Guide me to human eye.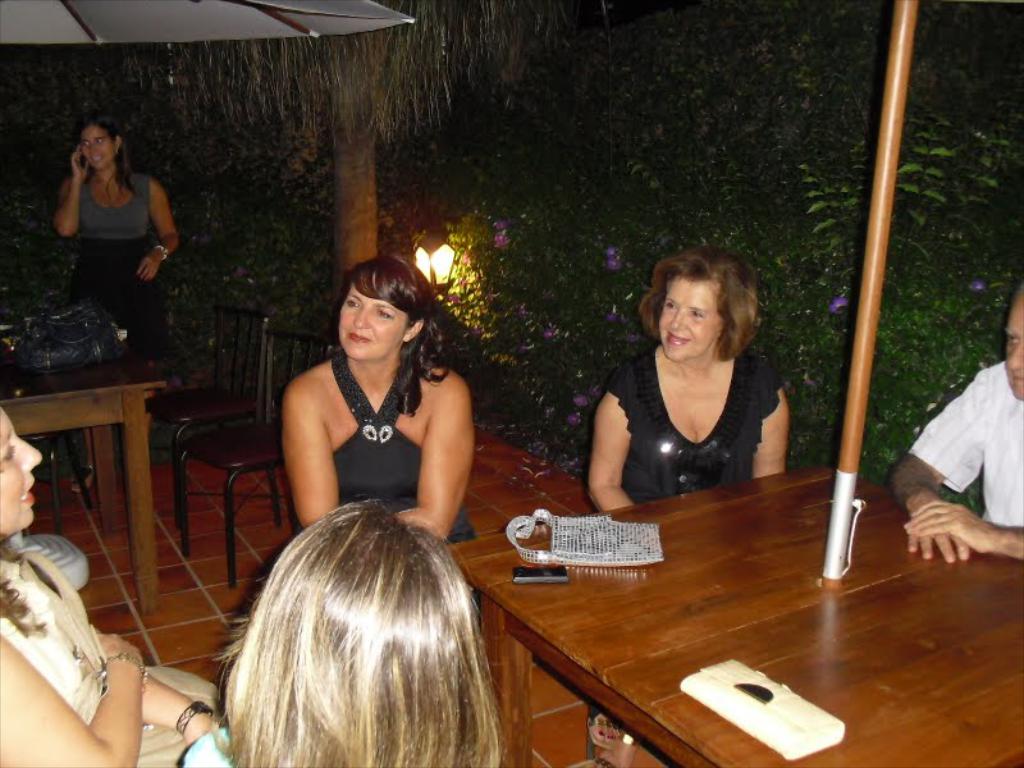
Guidance: pyautogui.locateOnScreen(687, 307, 703, 319).
